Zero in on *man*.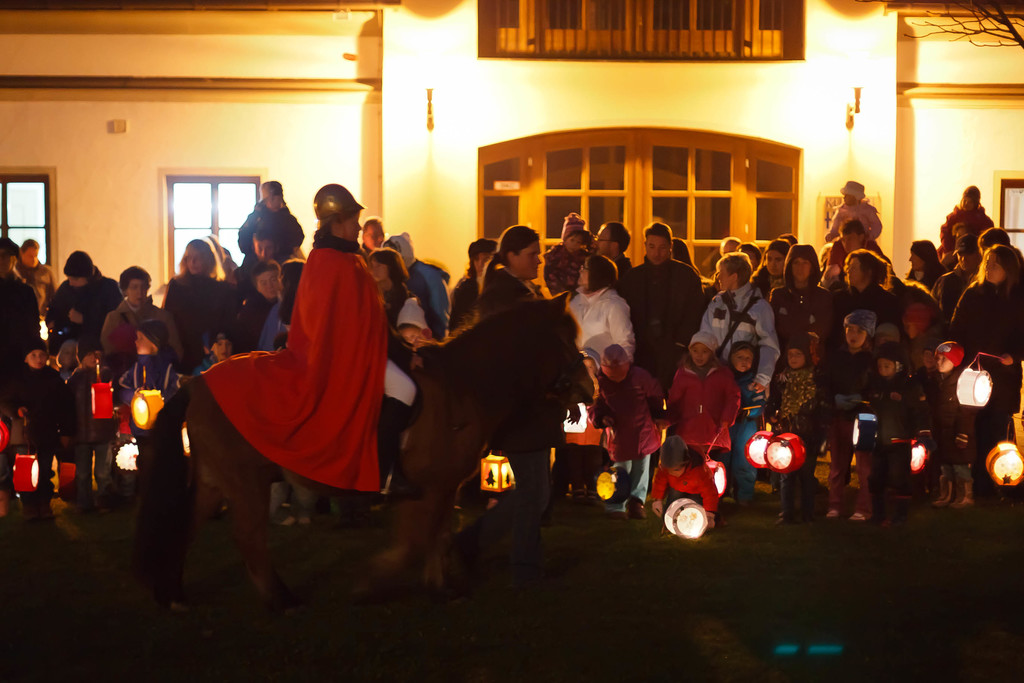
Zeroed in: Rect(614, 219, 706, 493).
